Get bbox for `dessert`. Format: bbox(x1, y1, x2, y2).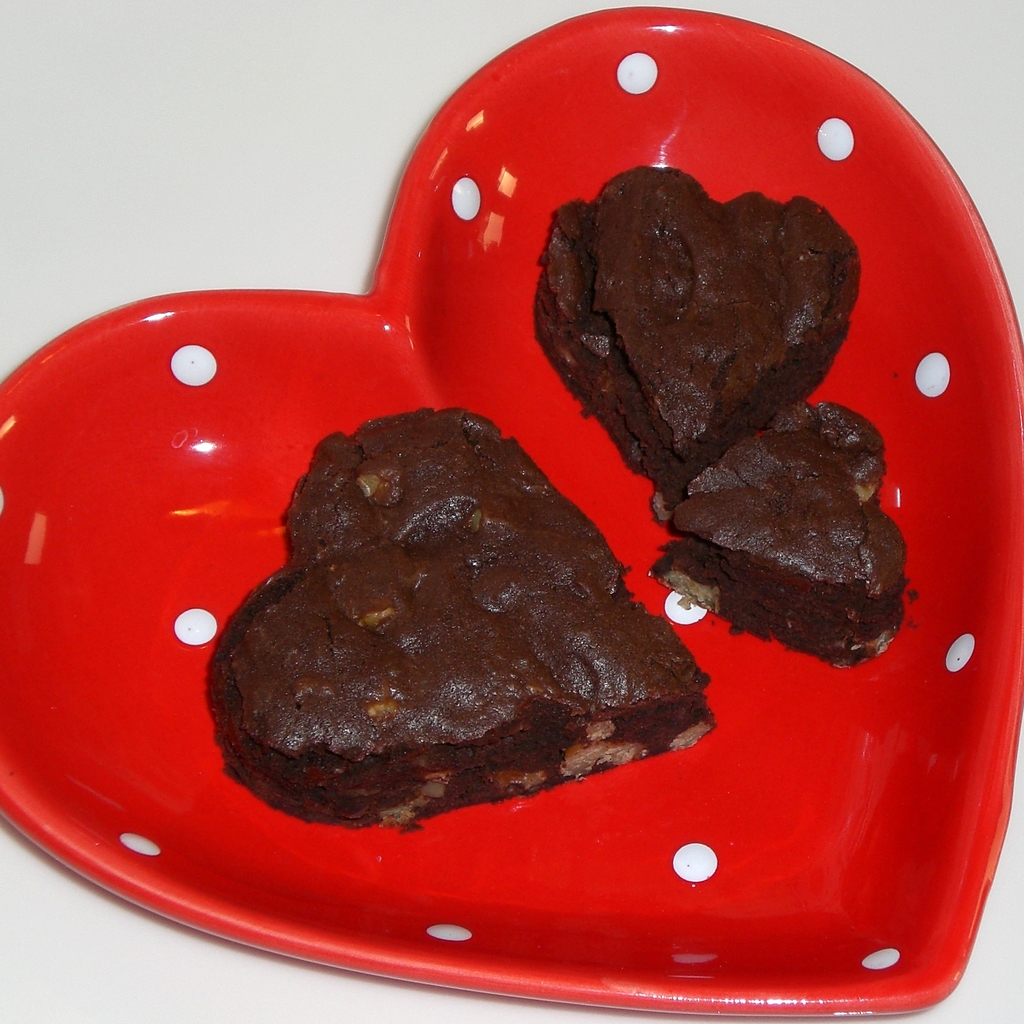
bbox(207, 413, 745, 854).
